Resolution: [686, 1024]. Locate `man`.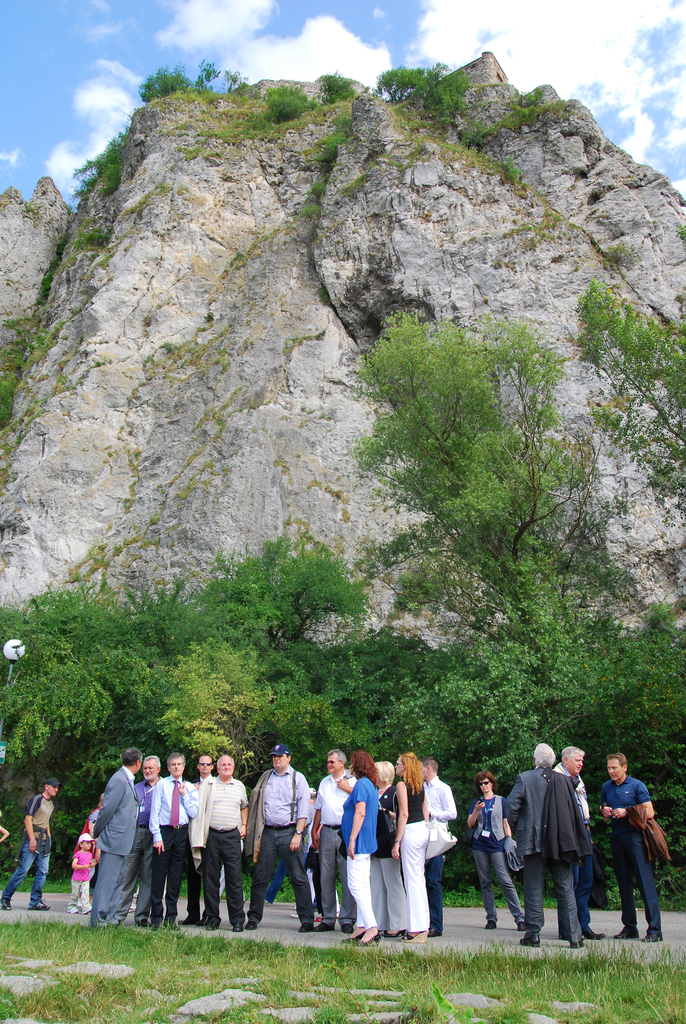
rect(418, 757, 461, 935).
